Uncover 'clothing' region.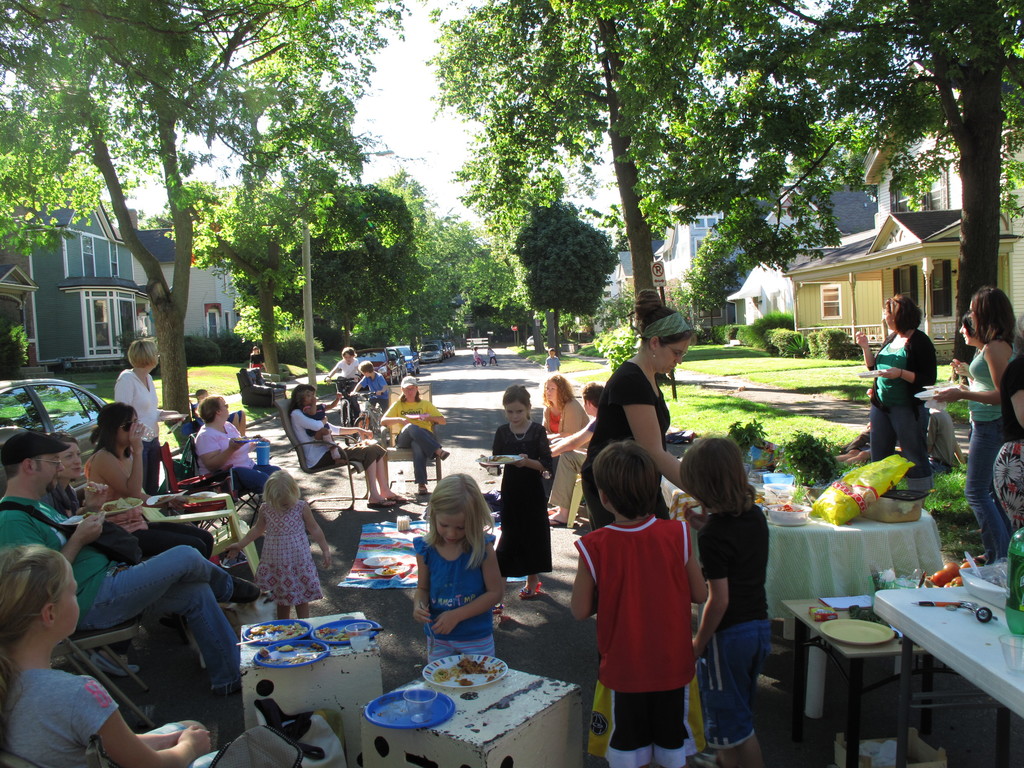
Uncovered: region(948, 419, 1014, 556).
